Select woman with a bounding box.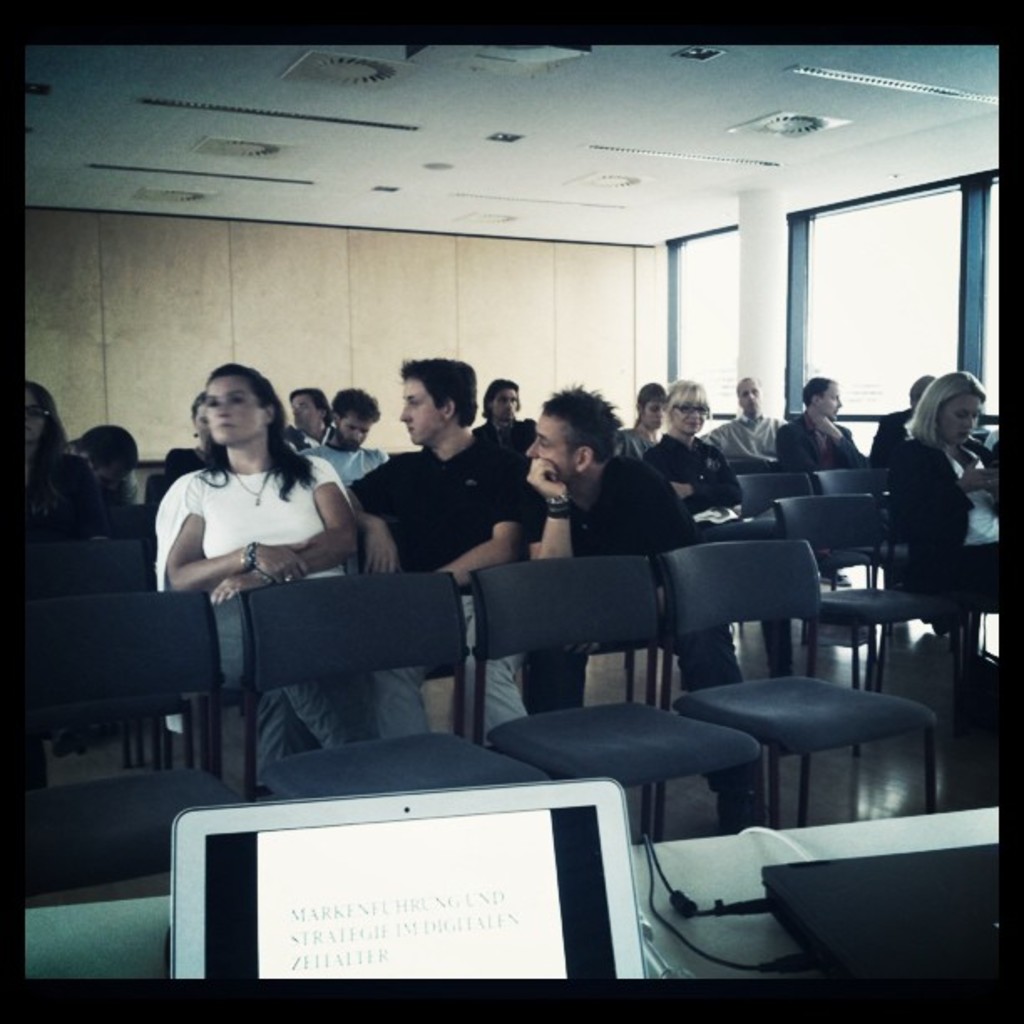
(x1=137, y1=358, x2=425, y2=798).
